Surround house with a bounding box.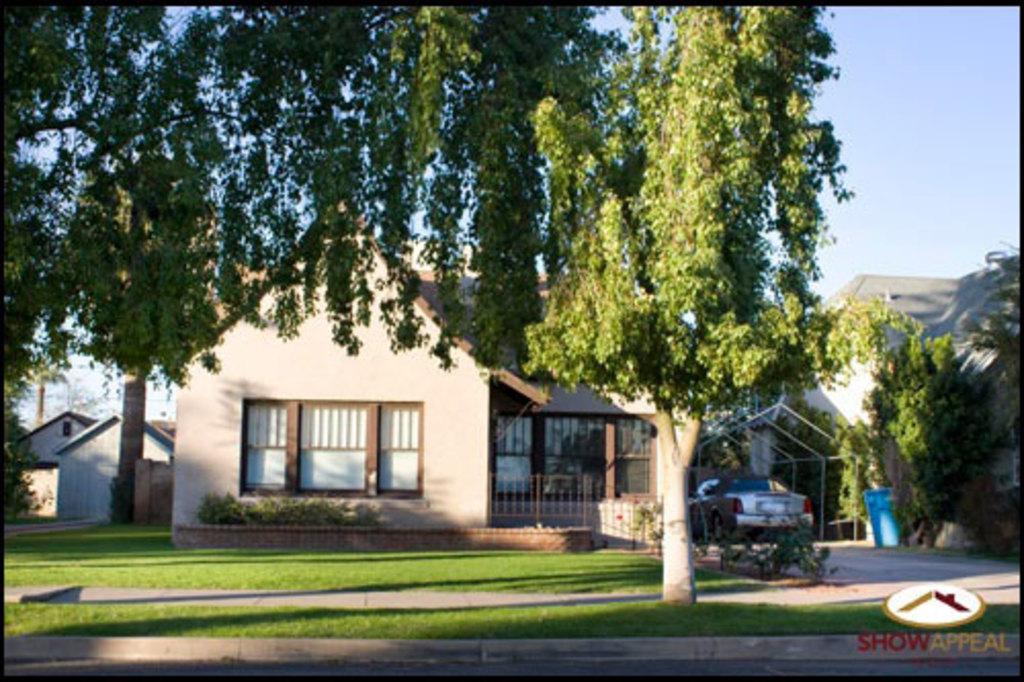
rect(20, 414, 174, 524).
